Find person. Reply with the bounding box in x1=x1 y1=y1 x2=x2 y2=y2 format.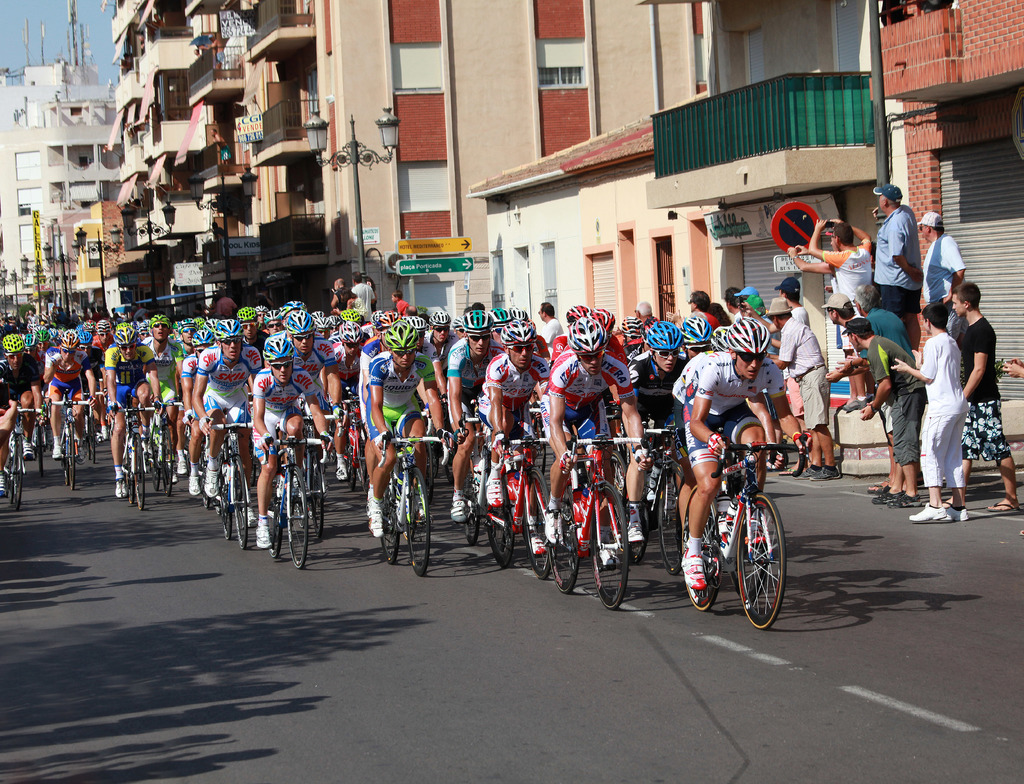
x1=681 y1=318 x2=715 y2=358.
